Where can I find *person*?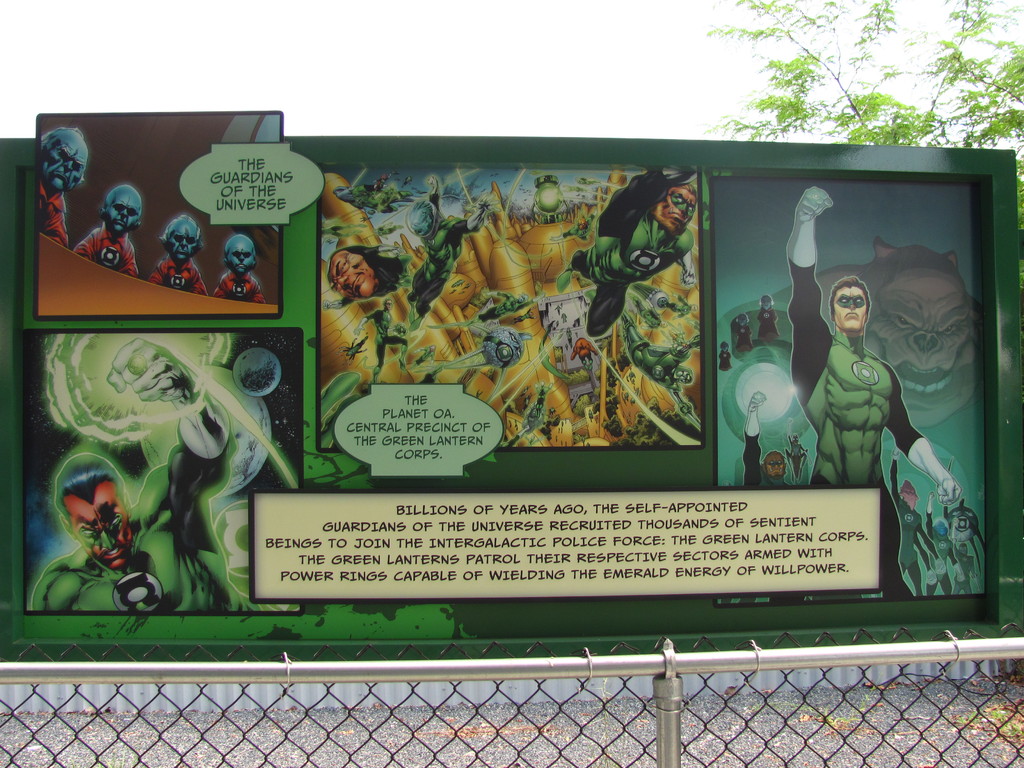
You can find it at left=40, top=122, right=85, bottom=244.
